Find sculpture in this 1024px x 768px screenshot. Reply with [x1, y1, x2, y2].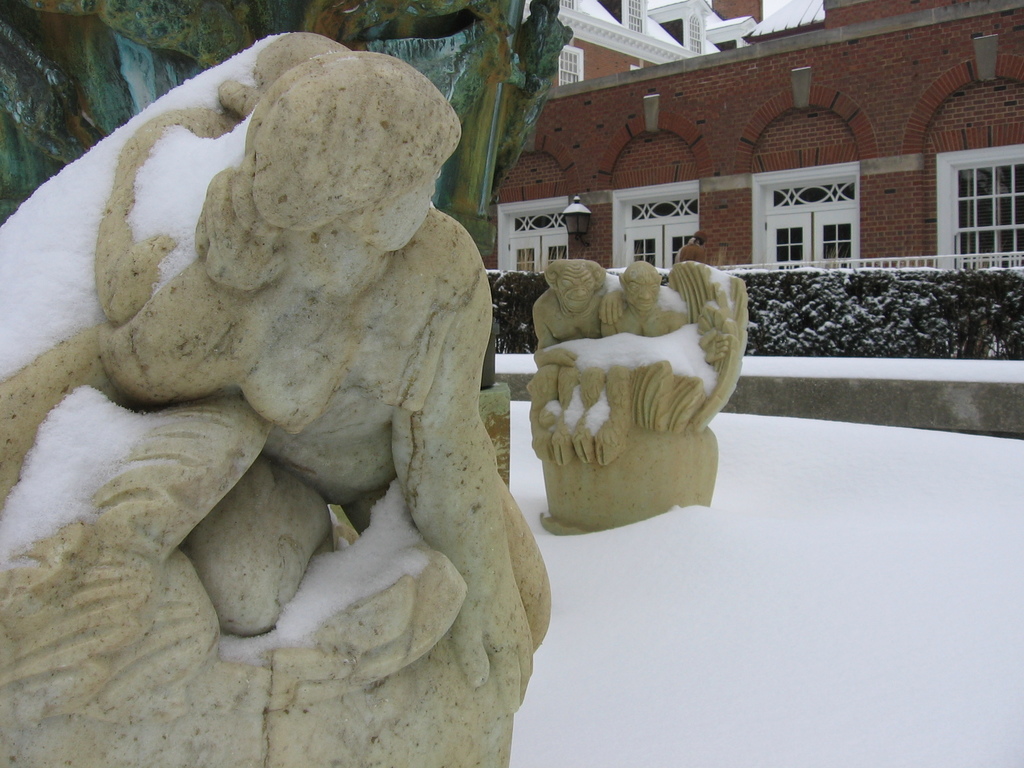
[530, 249, 749, 524].
